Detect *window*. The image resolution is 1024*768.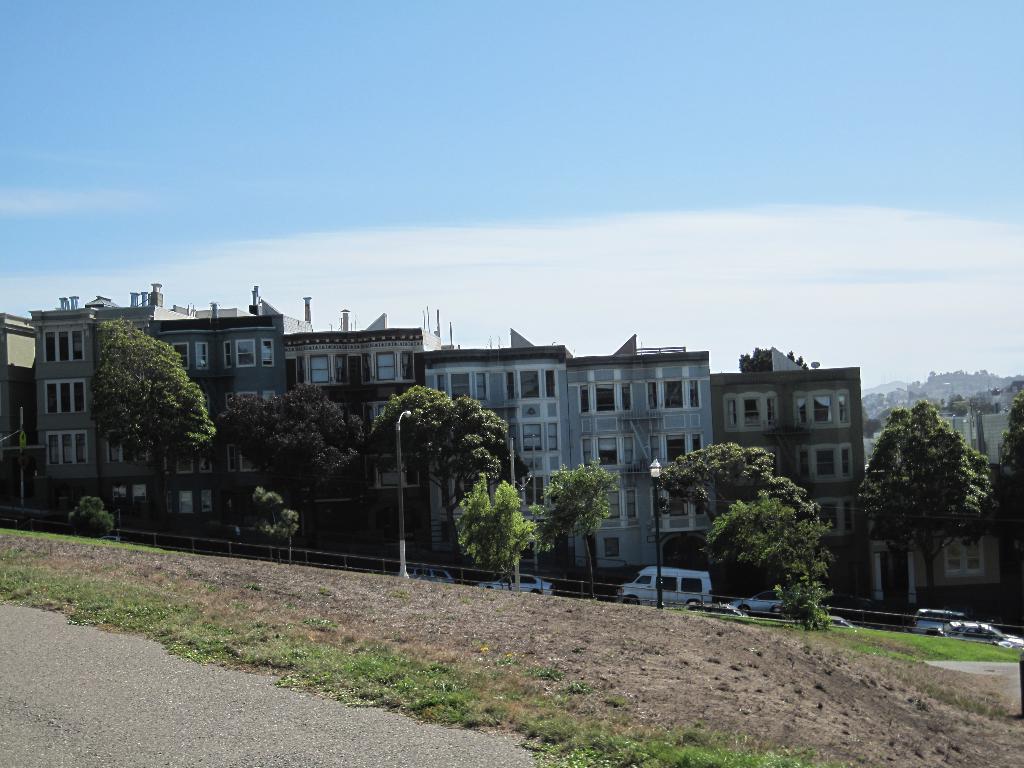
<region>164, 447, 207, 472</region>.
